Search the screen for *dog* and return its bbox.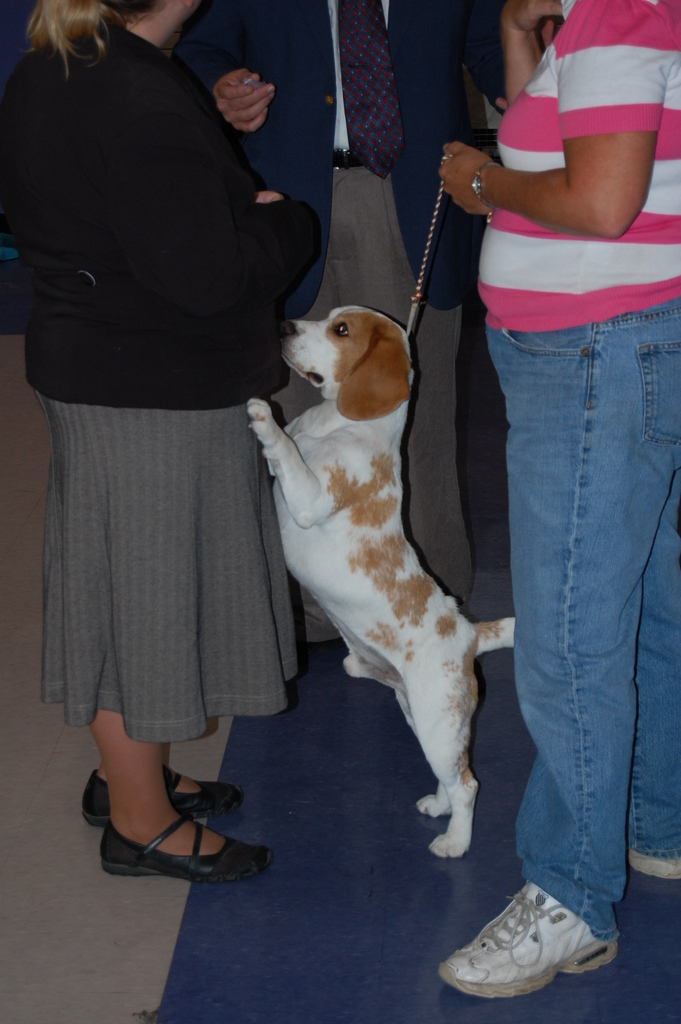
Found: [246, 309, 518, 862].
